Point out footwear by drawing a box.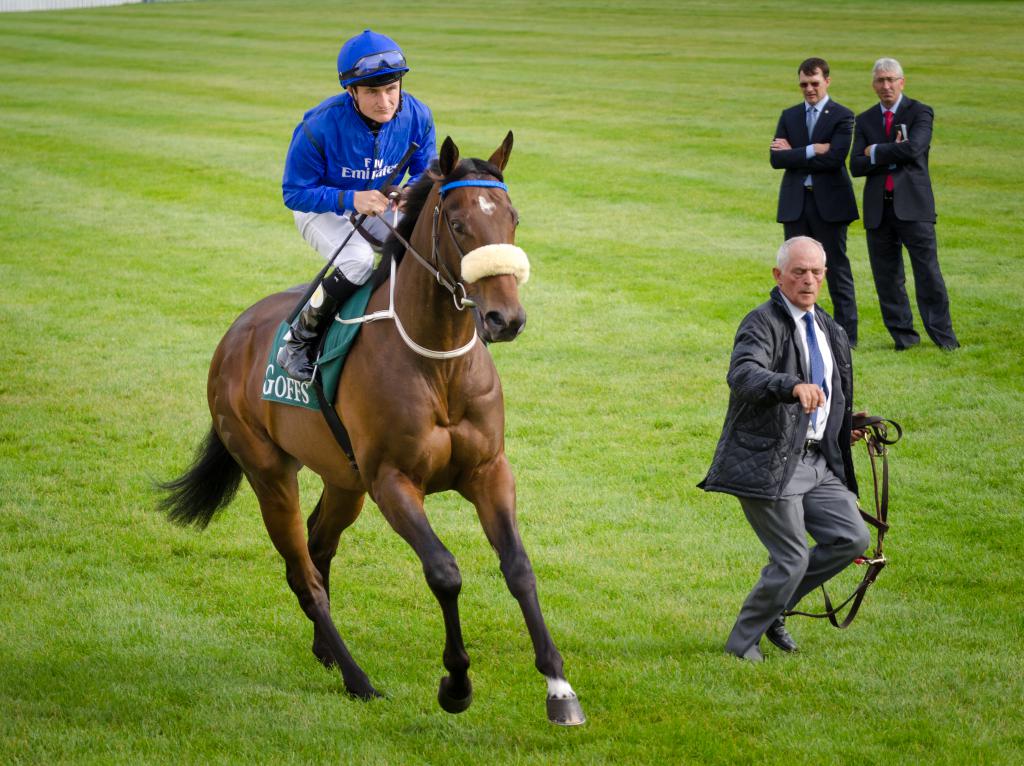
crop(729, 647, 770, 660).
